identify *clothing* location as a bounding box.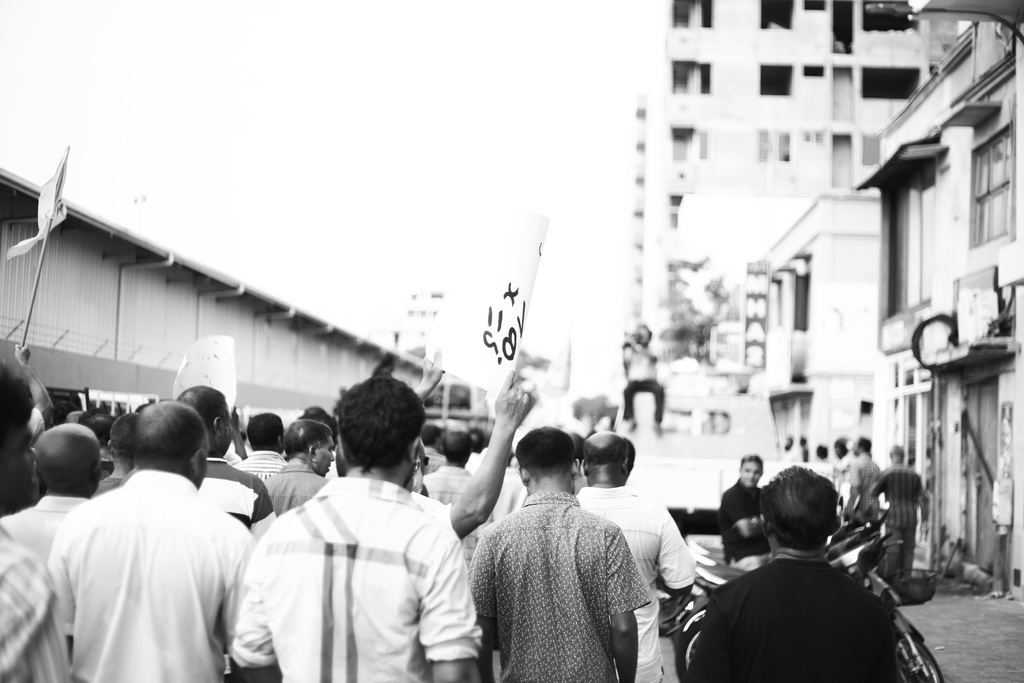
l=0, t=529, r=69, b=682.
